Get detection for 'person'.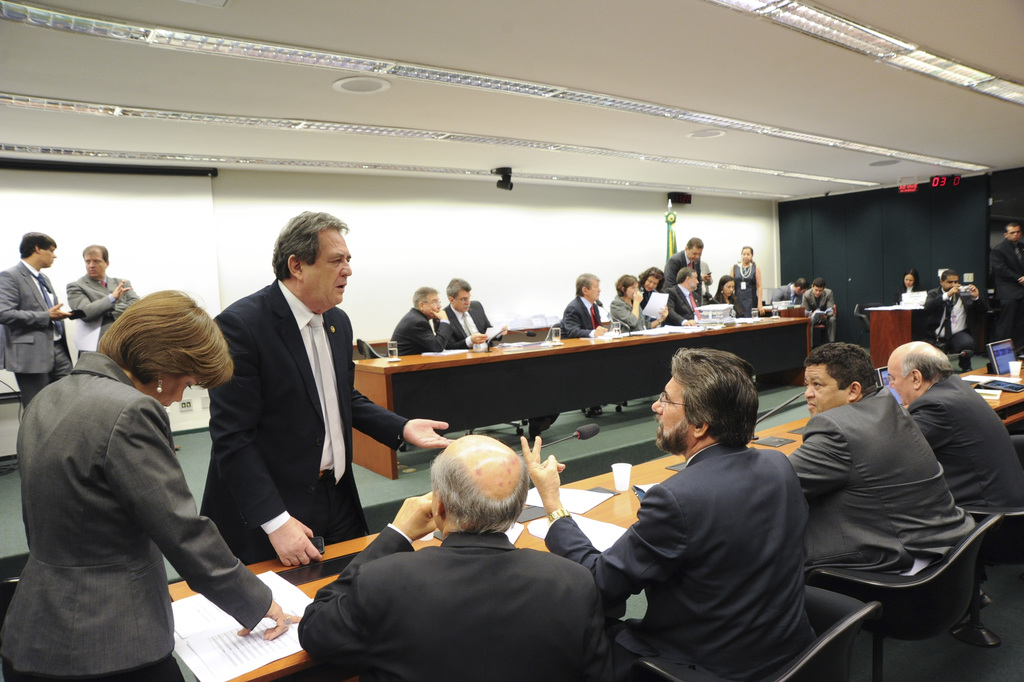
Detection: left=986, top=217, right=1023, bottom=359.
